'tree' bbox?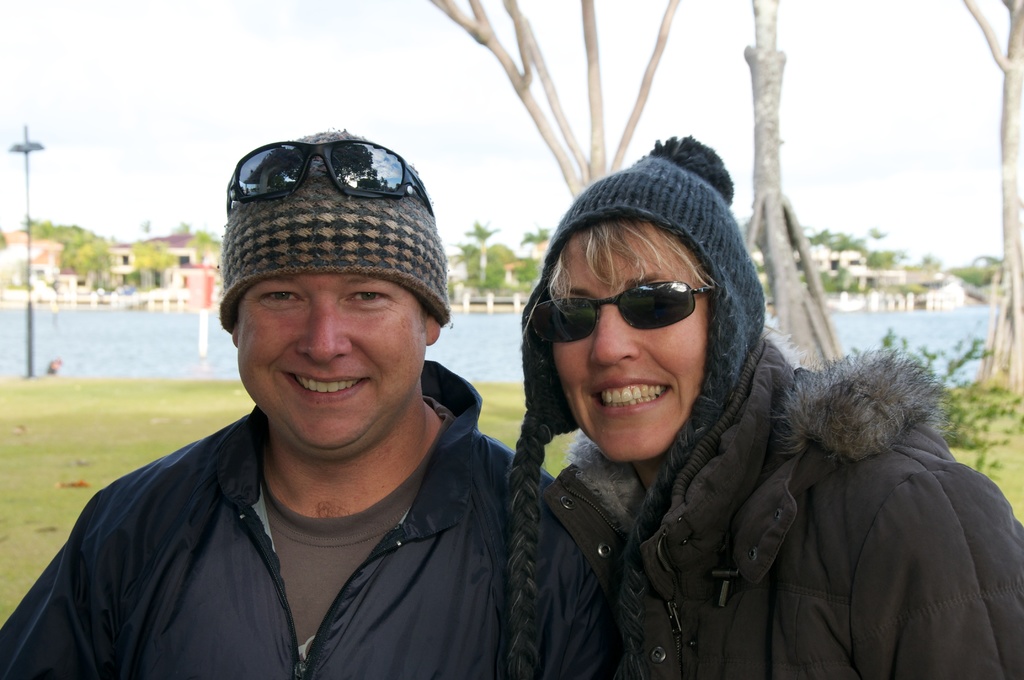
box=[737, 0, 855, 365]
